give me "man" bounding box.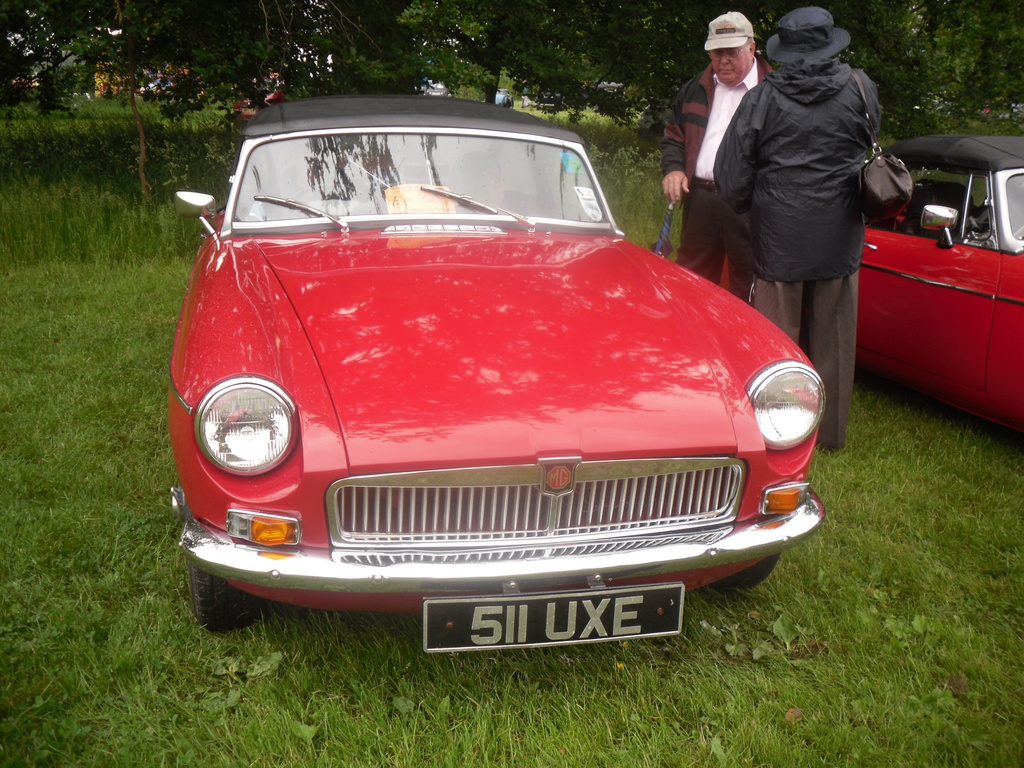
l=655, t=8, r=769, b=280.
